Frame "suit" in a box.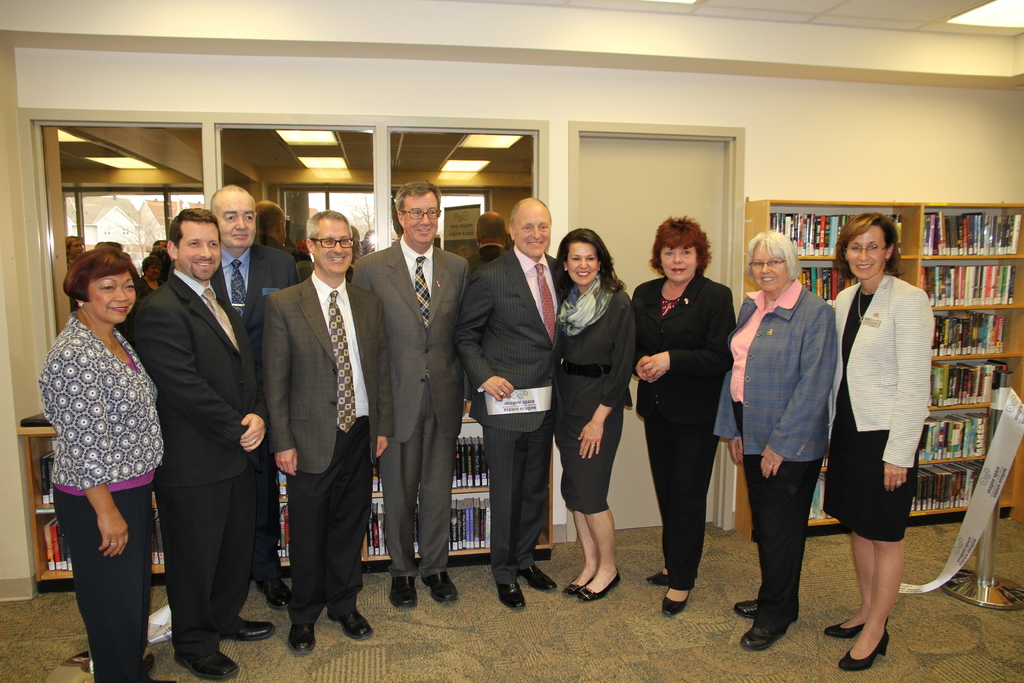
<box>630,270,738,593</box>.
